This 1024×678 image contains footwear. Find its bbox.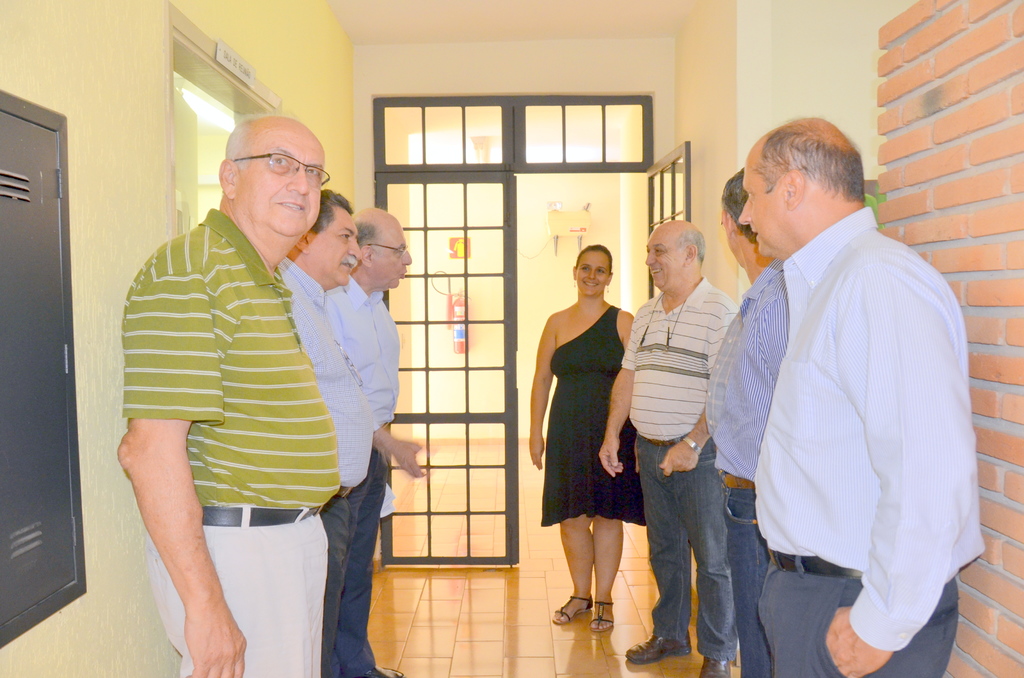
(586,594,616,634).
